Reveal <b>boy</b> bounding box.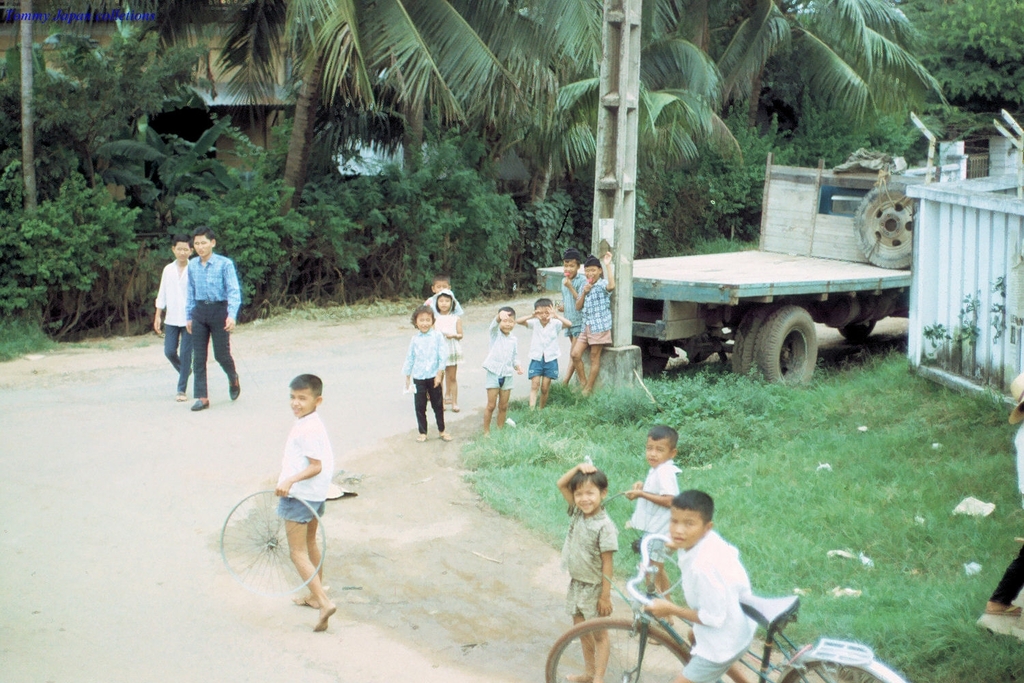
Revealed: <bbox>625, 425, 682, 645</bbox>.
